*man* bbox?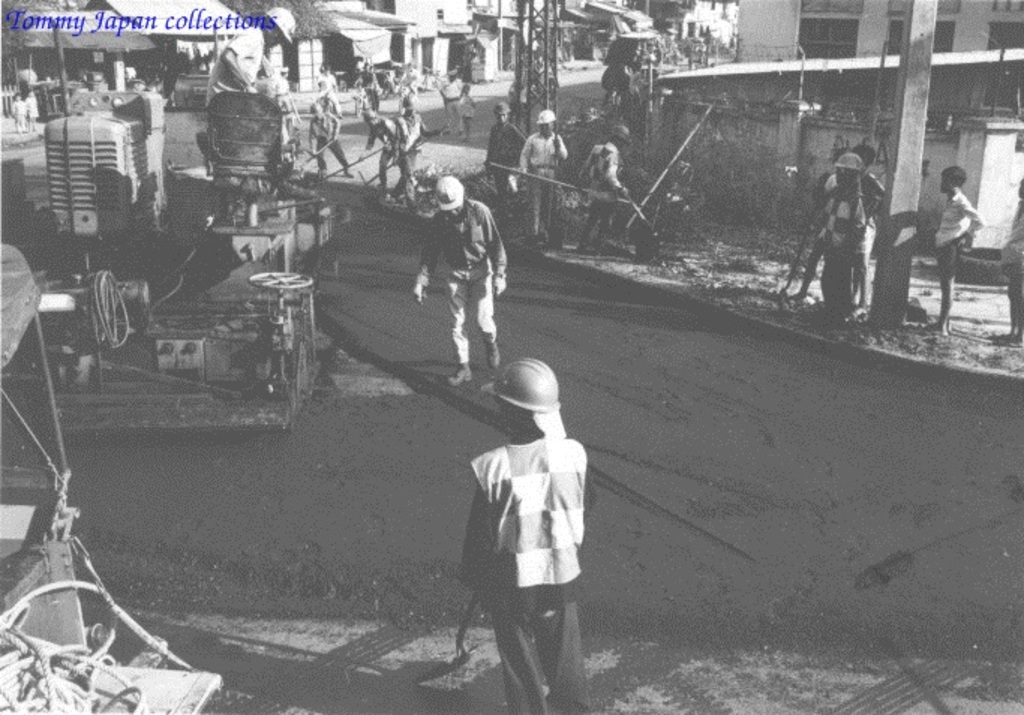
[x1=514, y1=108, x2=567, y2=240]
